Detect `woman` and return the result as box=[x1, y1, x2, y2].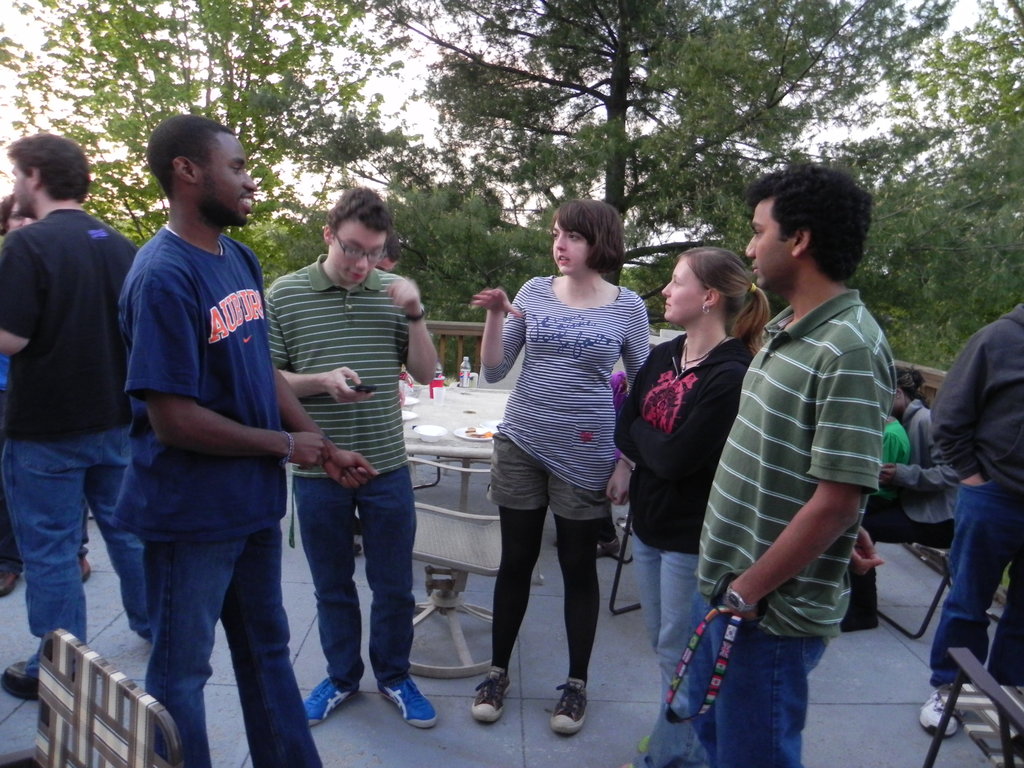
box=[472, 194, 649, 744].
